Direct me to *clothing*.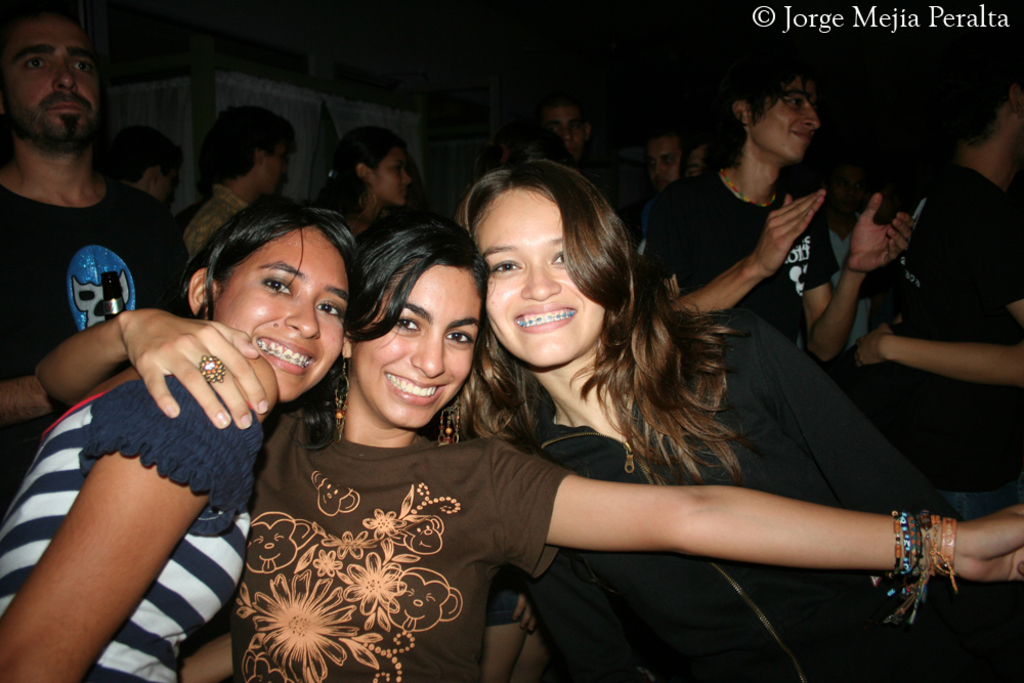
Direction: 878, 166, 1019, 492.
